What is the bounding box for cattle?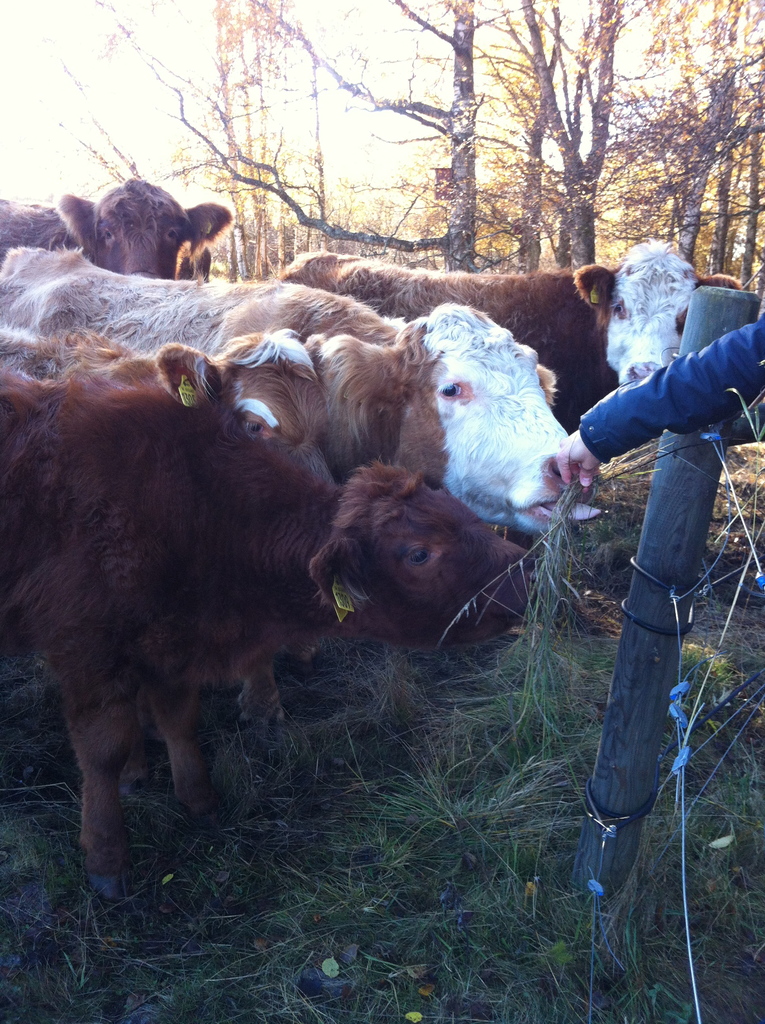
(0,326,324,790).
